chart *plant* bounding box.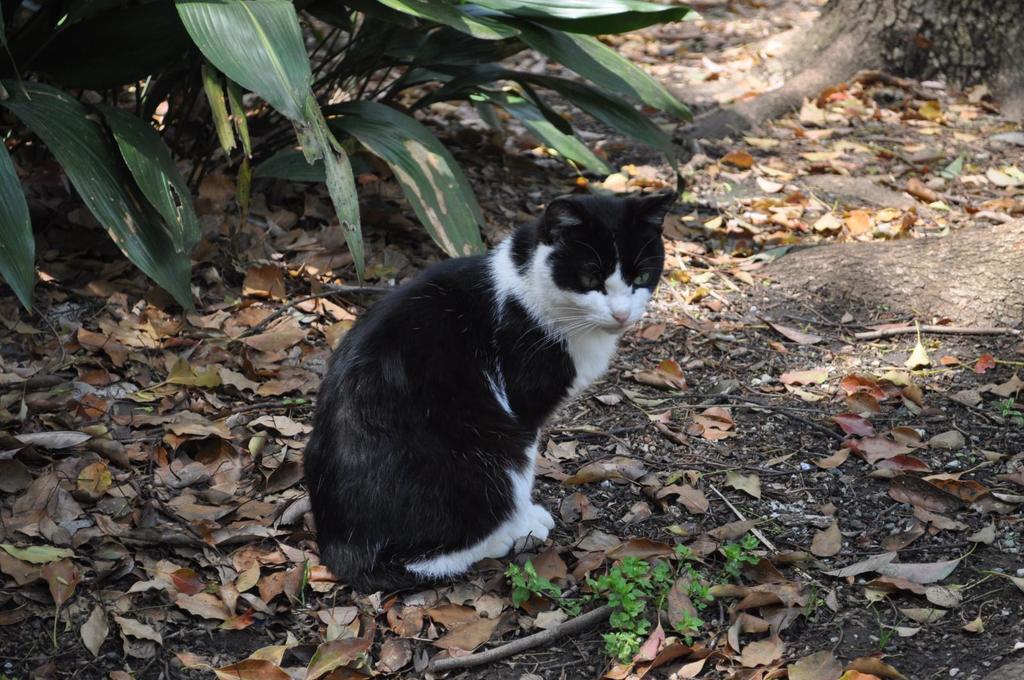
Charted: bbox=[558, 588, 580, 613].
